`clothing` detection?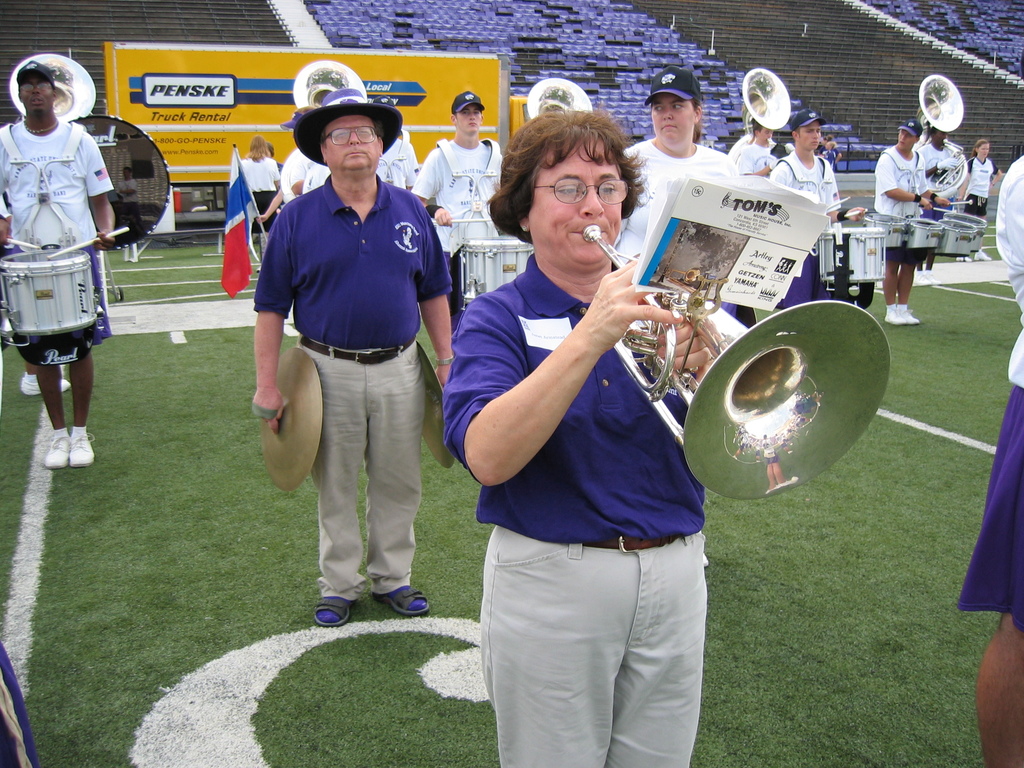
pyautogui.locateOnScreen(0, 114, 109, 363)
